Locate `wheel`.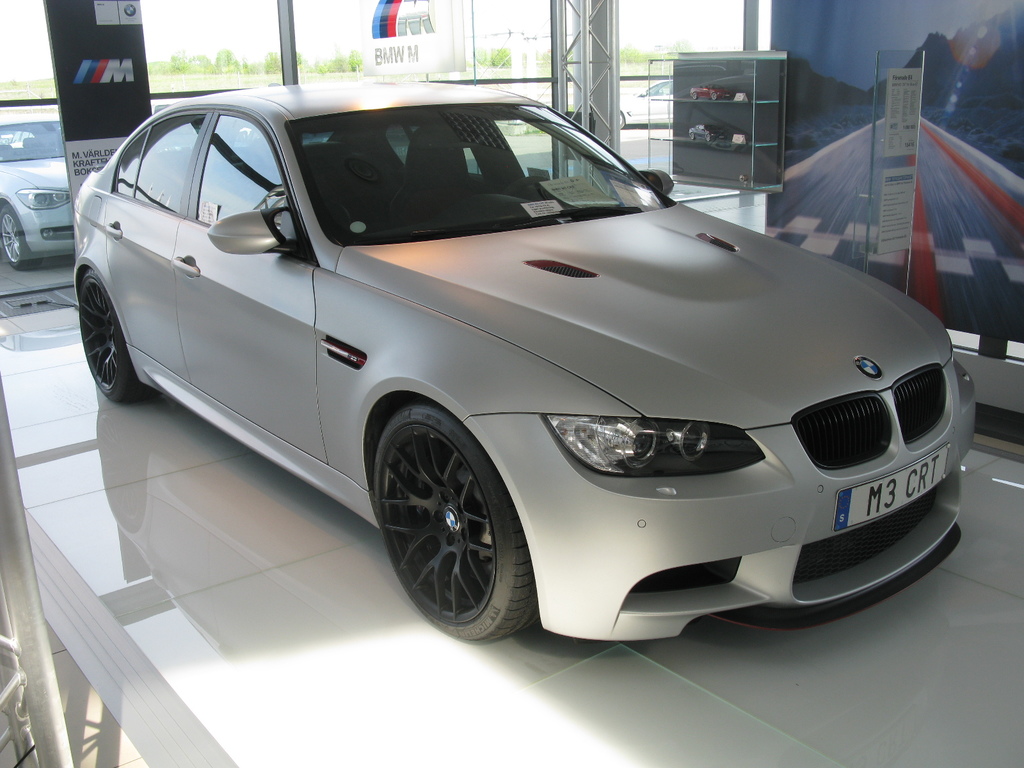
Bounding box: BBox(366, 402, 528, 636).
